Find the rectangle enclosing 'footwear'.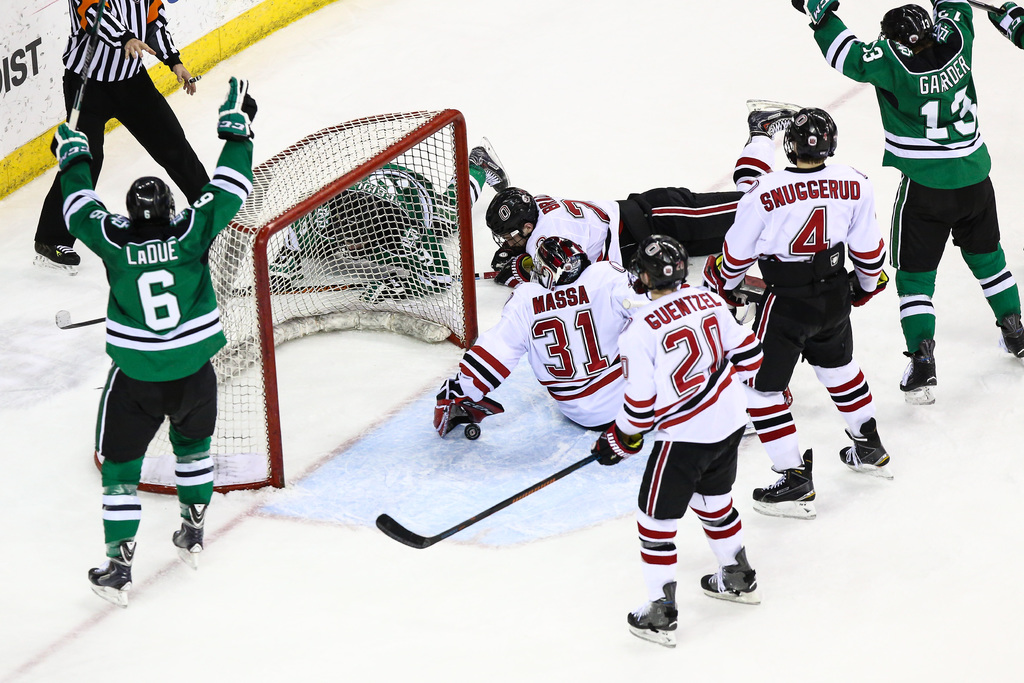
locate(634, 580, 675, 636).
